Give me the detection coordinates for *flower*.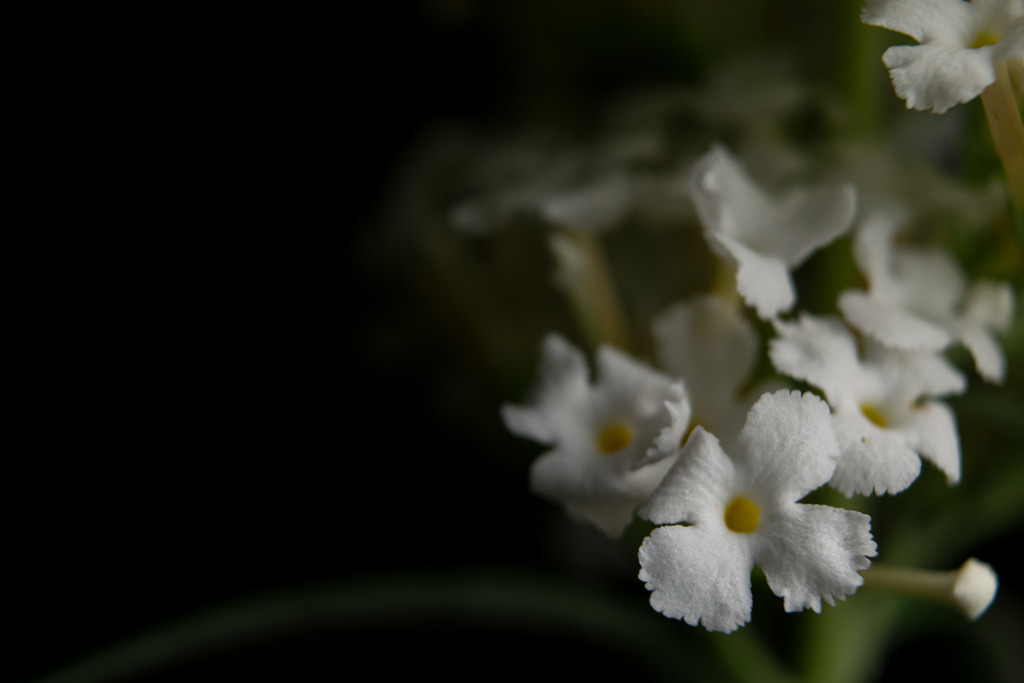
x1=845 y1=0 x2=1023 y2=111.
